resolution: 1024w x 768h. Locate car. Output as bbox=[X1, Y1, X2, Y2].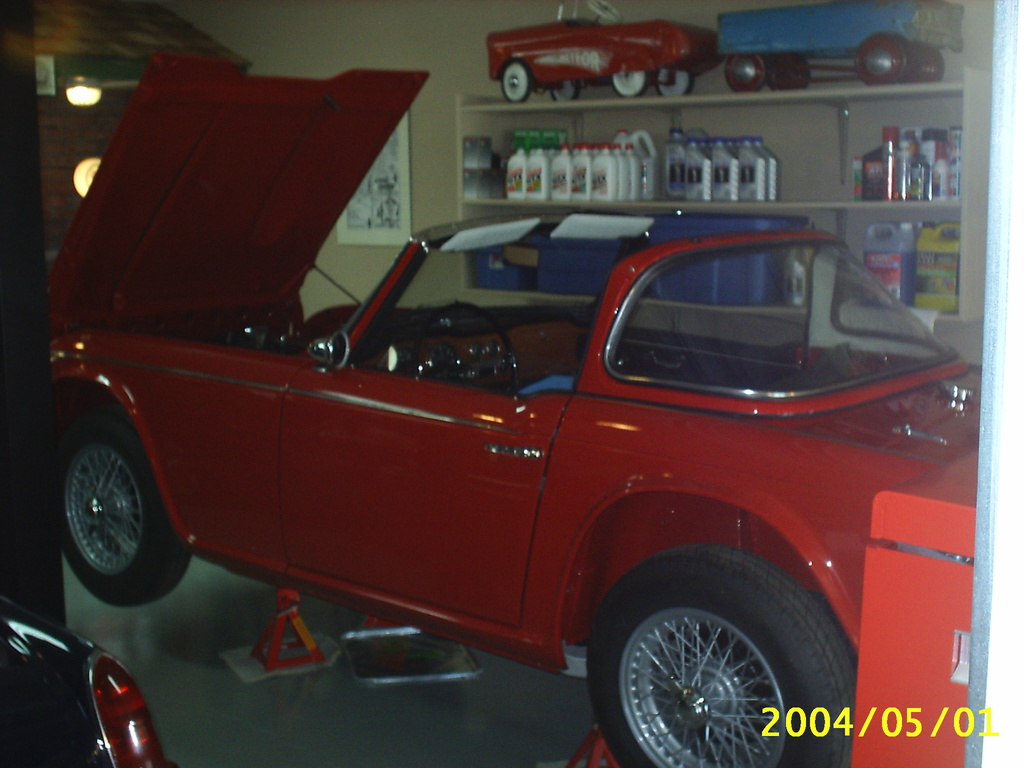
bbox=[715, 0, 964, 92].
